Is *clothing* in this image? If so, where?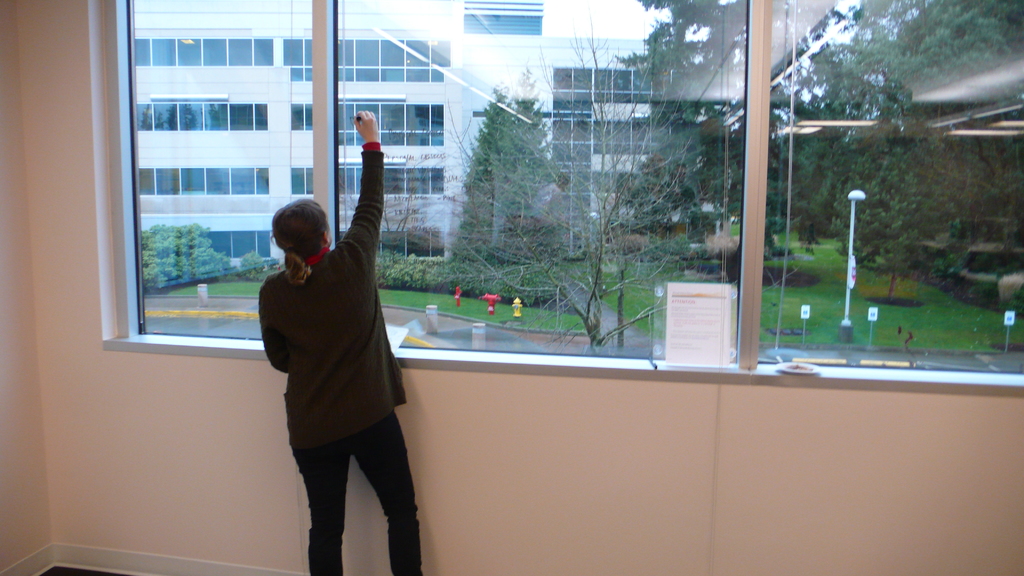
Yes, at bbox=[257, 140, 423, 575].
